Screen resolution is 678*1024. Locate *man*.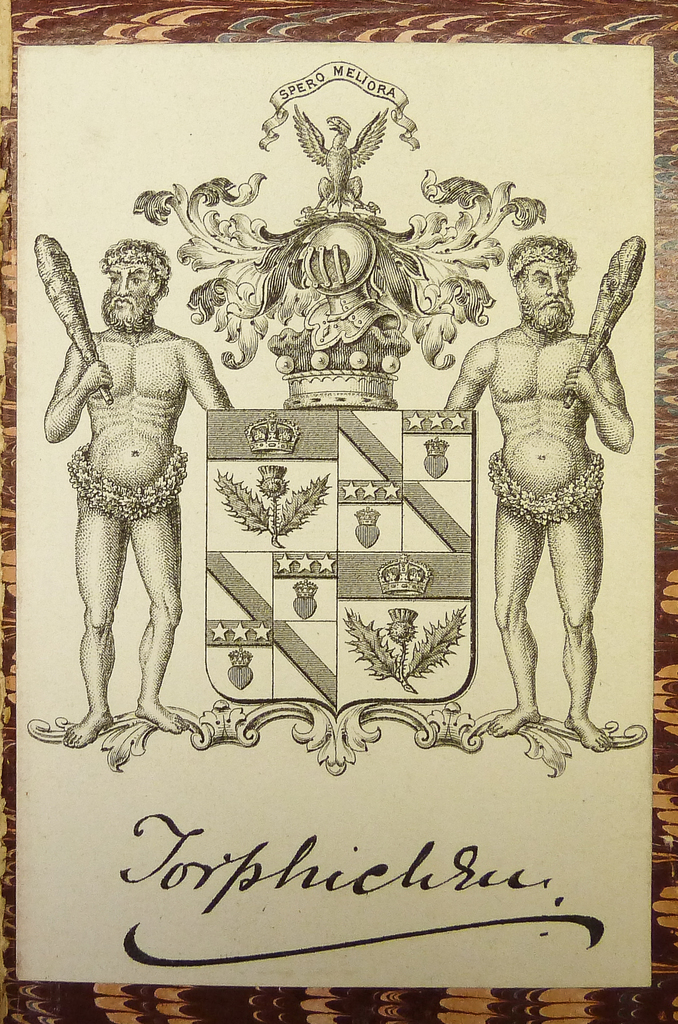
432:230:637:753.
